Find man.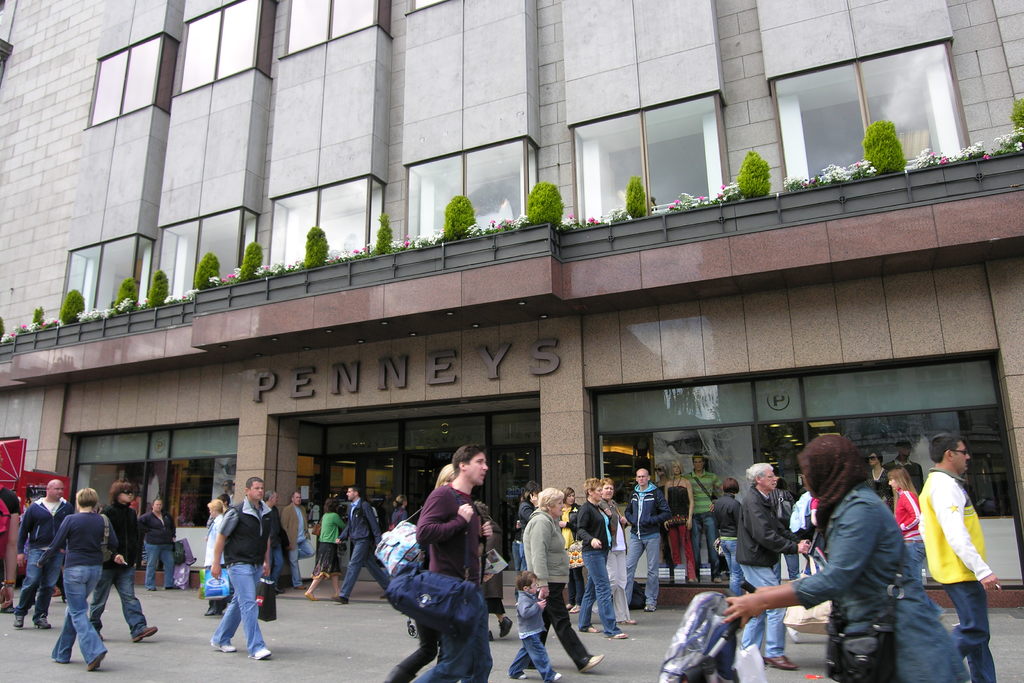
x1=336 y1=486 x2=382 y2=603.
